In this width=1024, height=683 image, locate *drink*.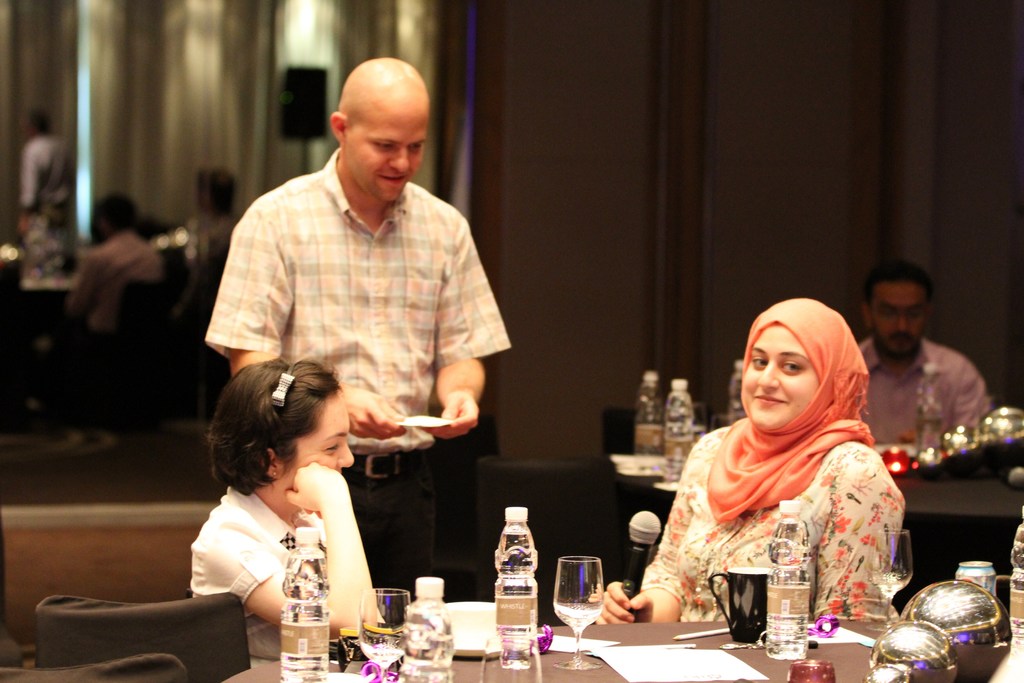
Bounding box: 491 504 541 637.
